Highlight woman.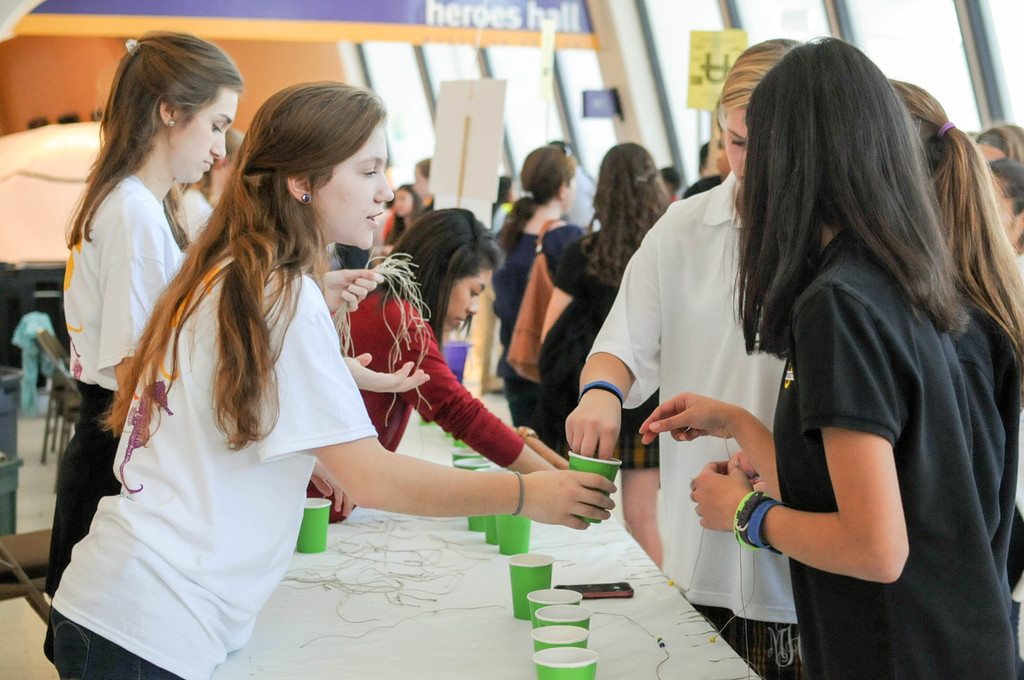
Highlighted region: l=965, t=120, r=1023, b=169.
